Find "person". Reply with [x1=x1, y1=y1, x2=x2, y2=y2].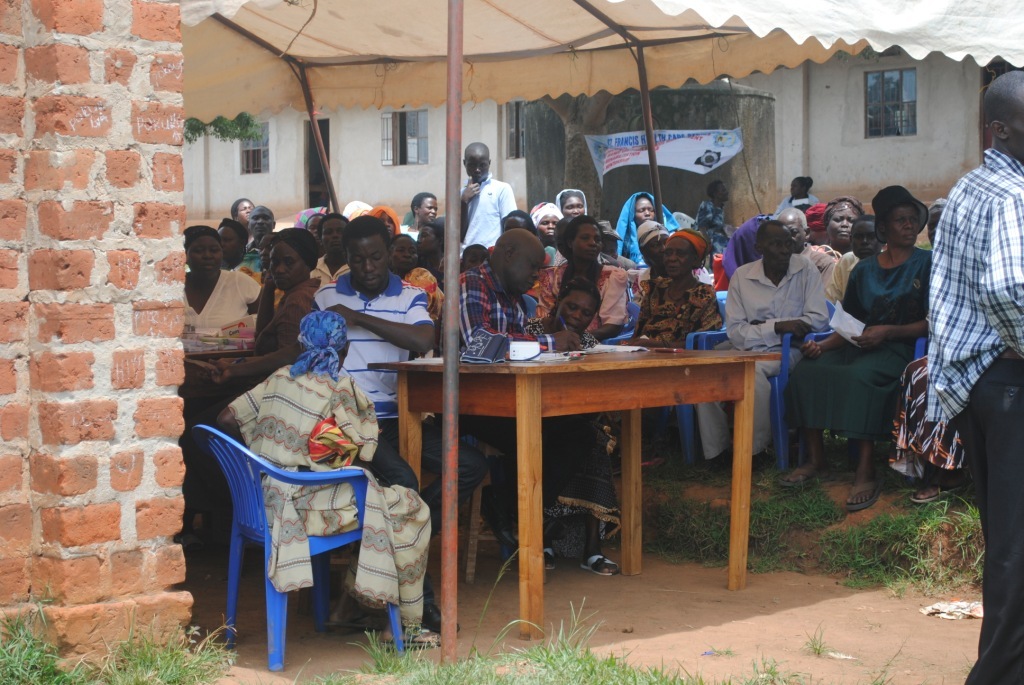
[x1=453, y1=139, x2=512, y2=289].
